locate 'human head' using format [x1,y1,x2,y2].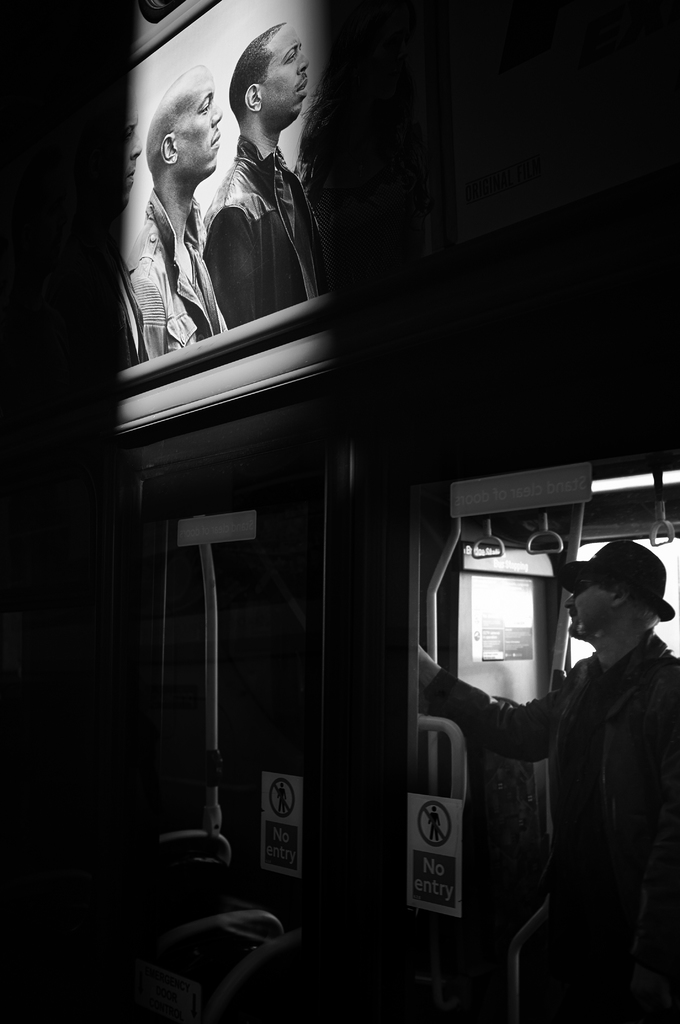
[226,16,318,134].
